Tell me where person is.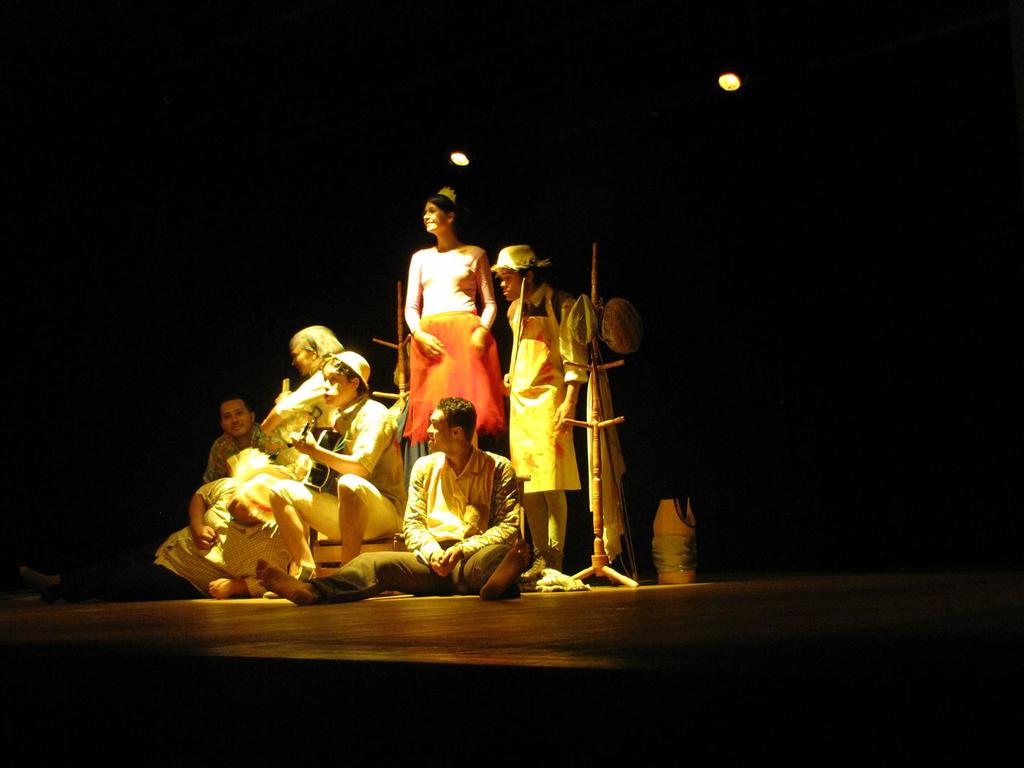
person is at (x1=270, y1=351, x2=410, y2=580).
